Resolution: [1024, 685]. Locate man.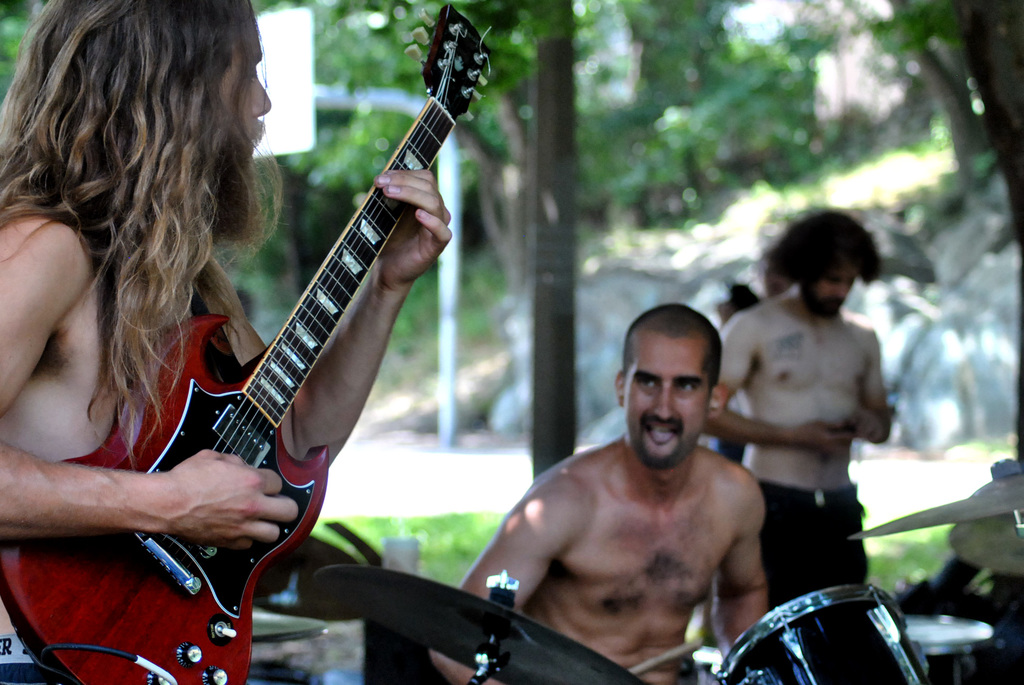
{"left": 704, "top": 202, "right": 888, "bottom": 614}.
